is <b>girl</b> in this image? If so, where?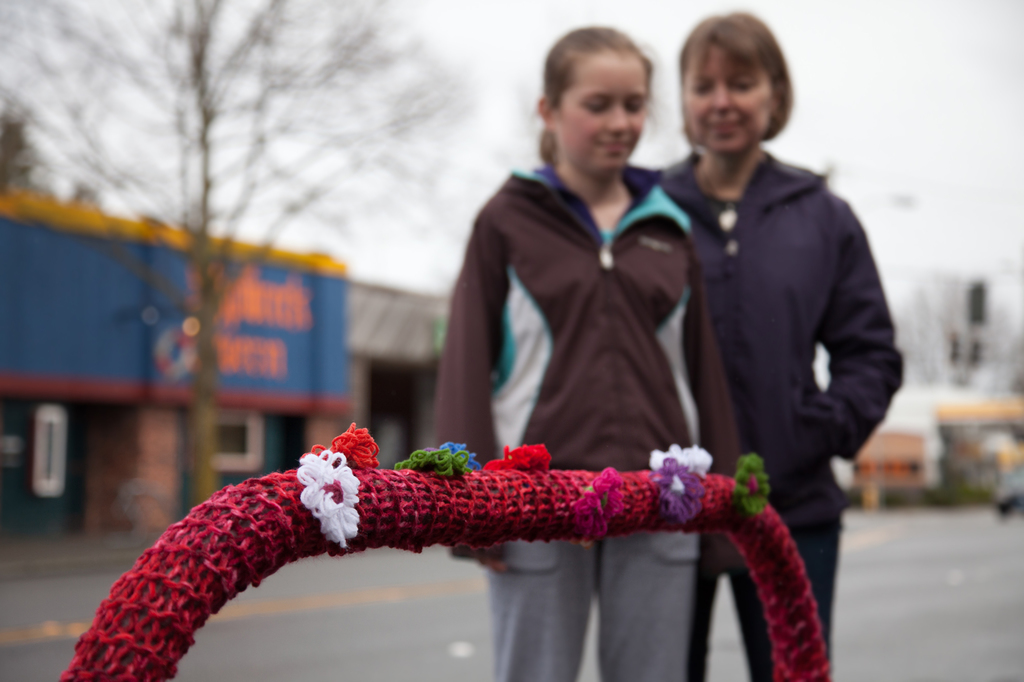
Yes, at 429:24:737:681.
